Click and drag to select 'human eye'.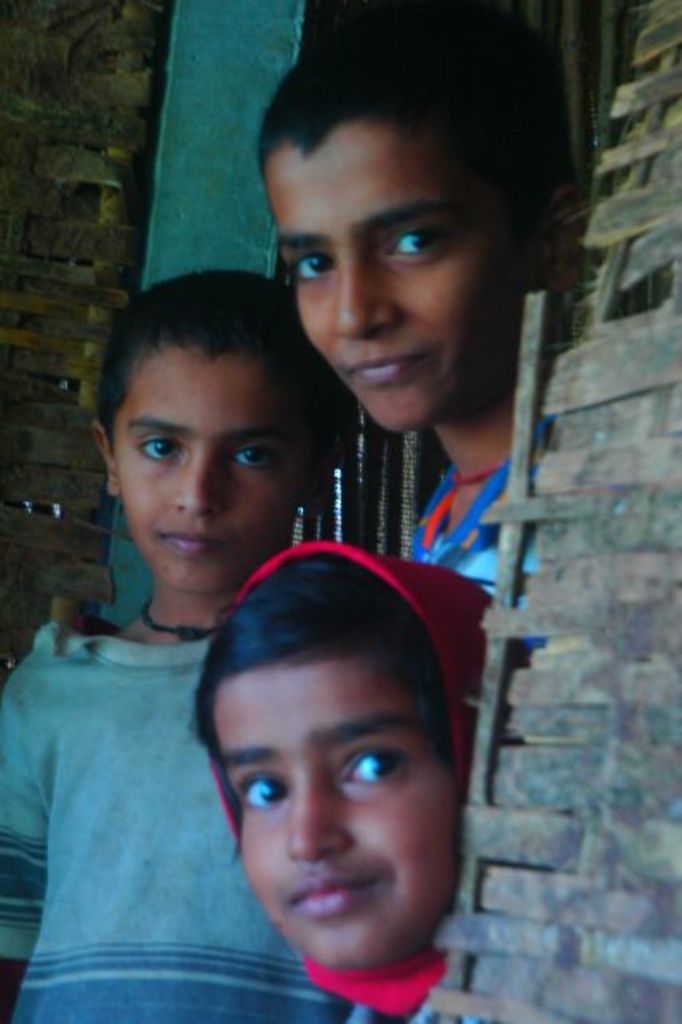
Selection: locate(381, 225, 454, 260).
